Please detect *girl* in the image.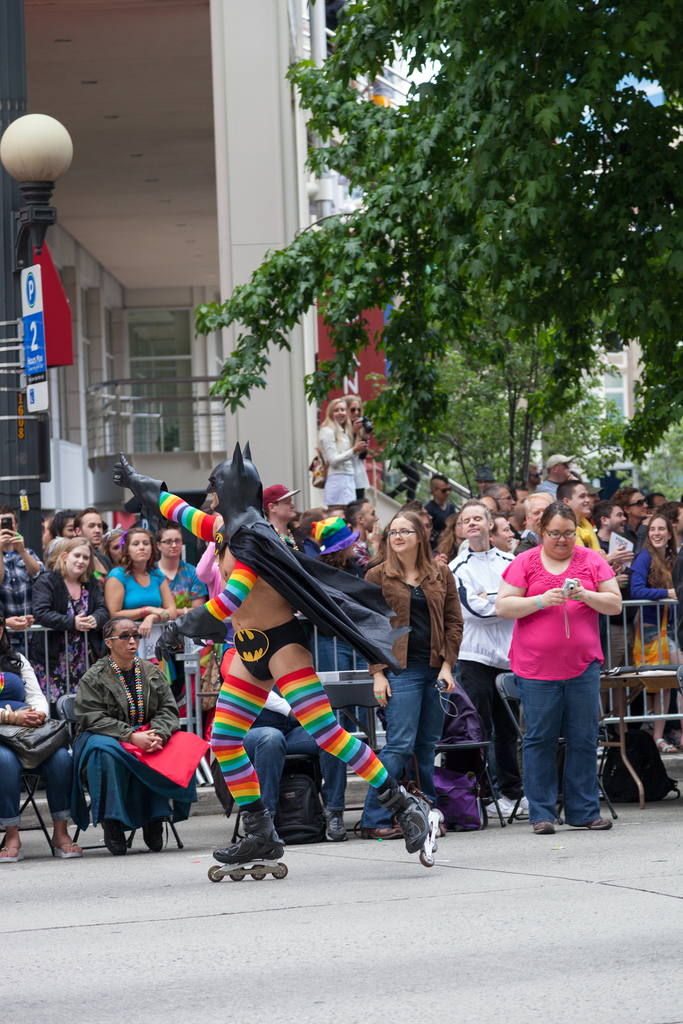
(361,509,463,836).
